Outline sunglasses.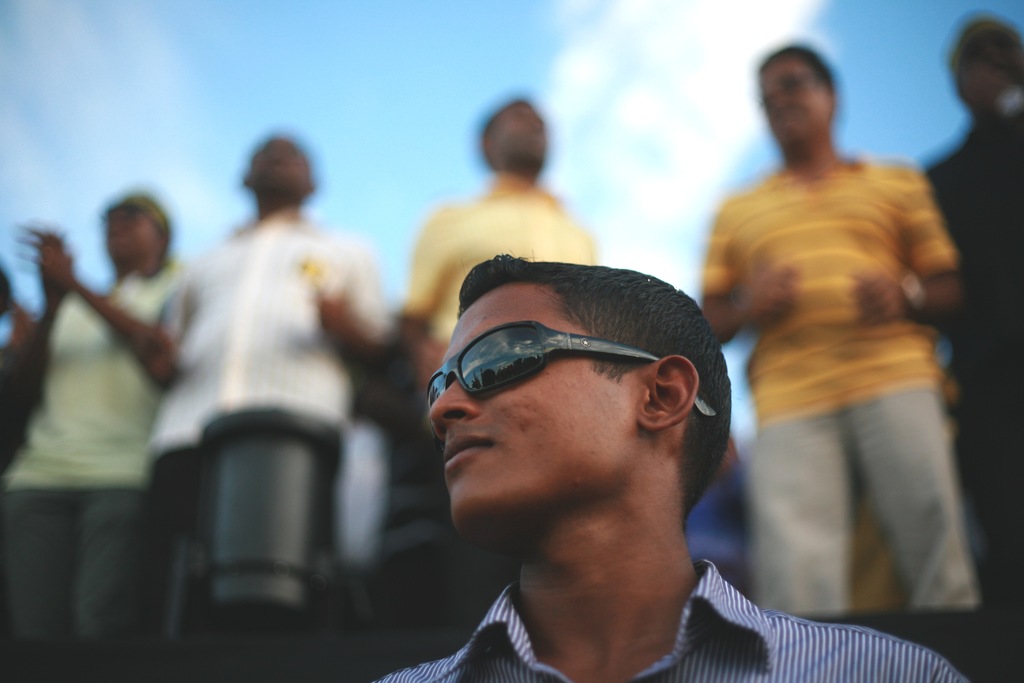
Outline: 426:319:719:415.
